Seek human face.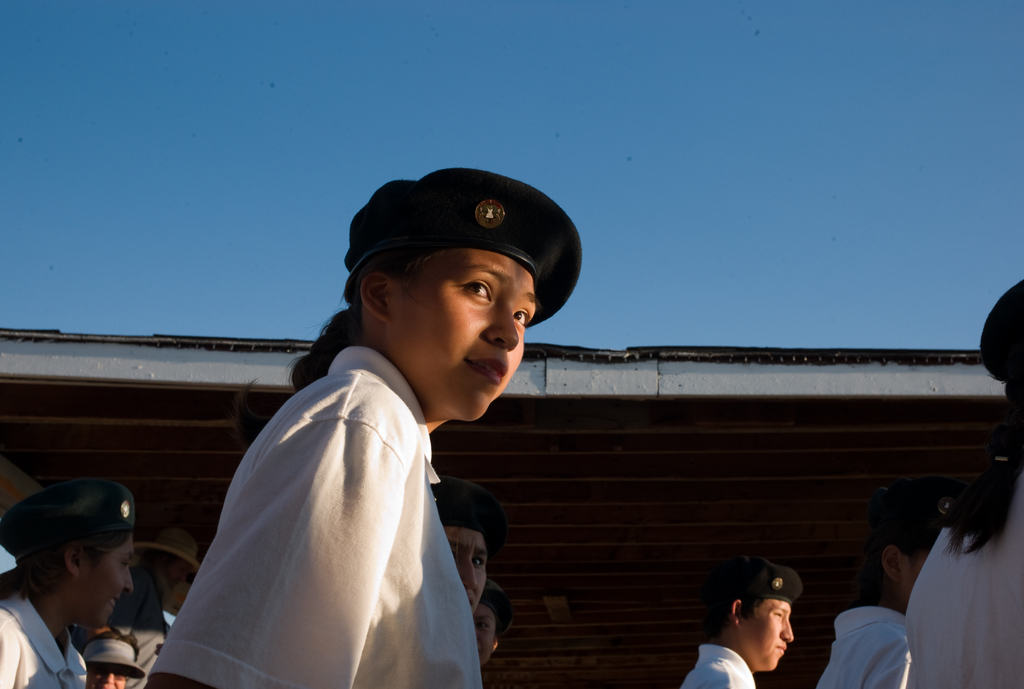
locate(474, 604, 495, 662).
